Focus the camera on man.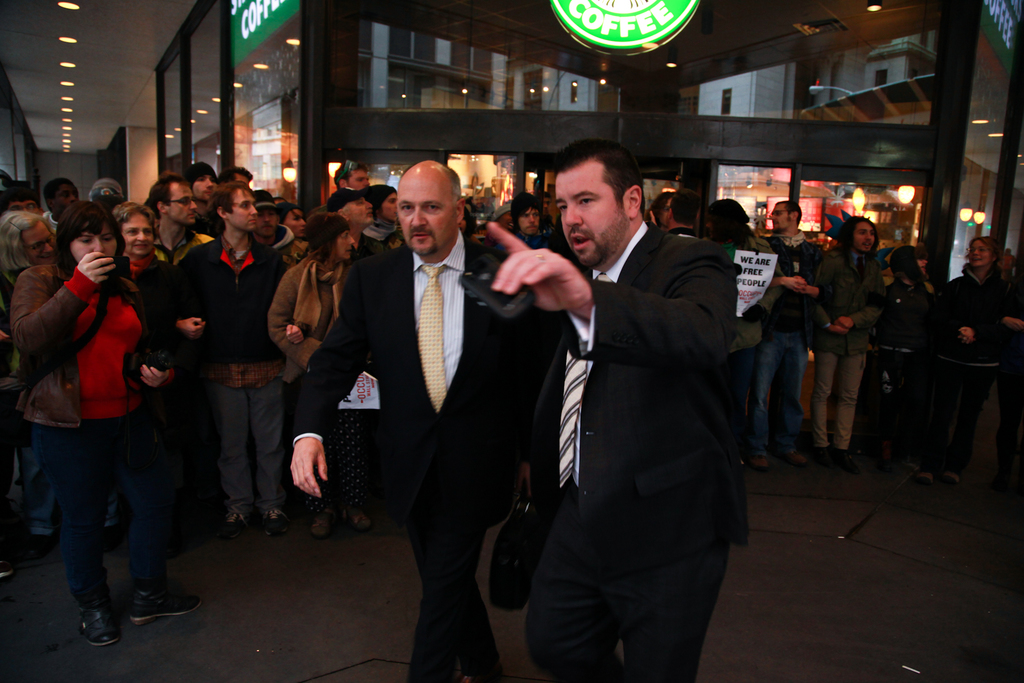
Focus region: BBox(496, 129, 758, 682).
